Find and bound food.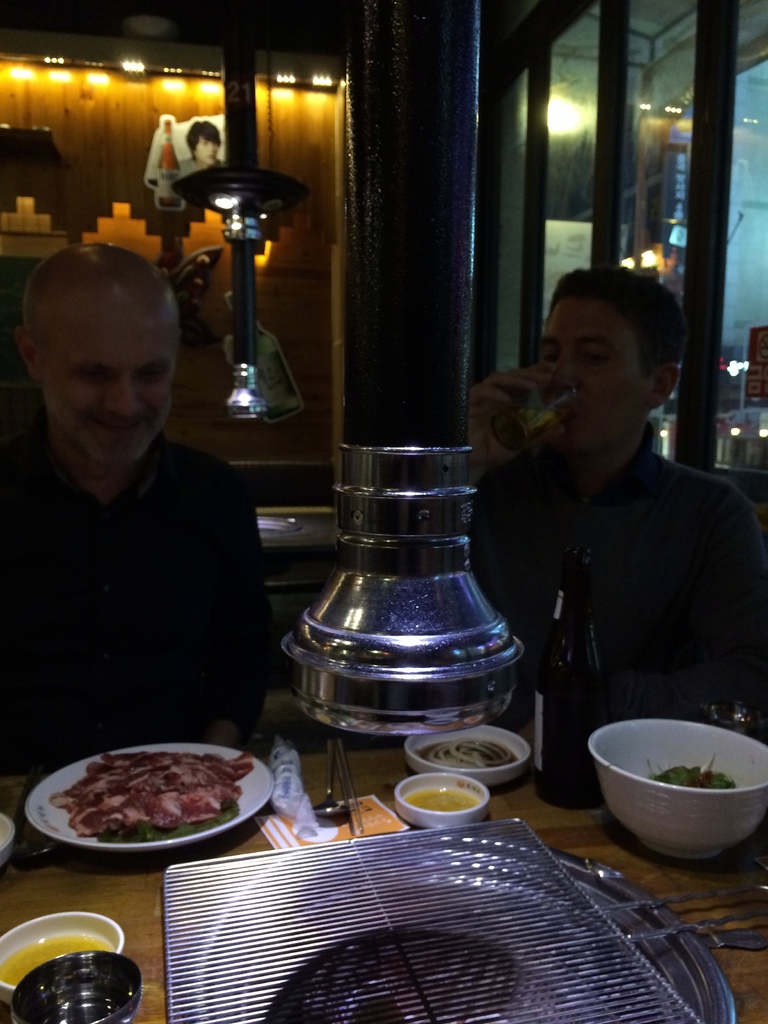
Bound: {"left": 0, "top": 931, "right": 112, "bottom": 986}.
